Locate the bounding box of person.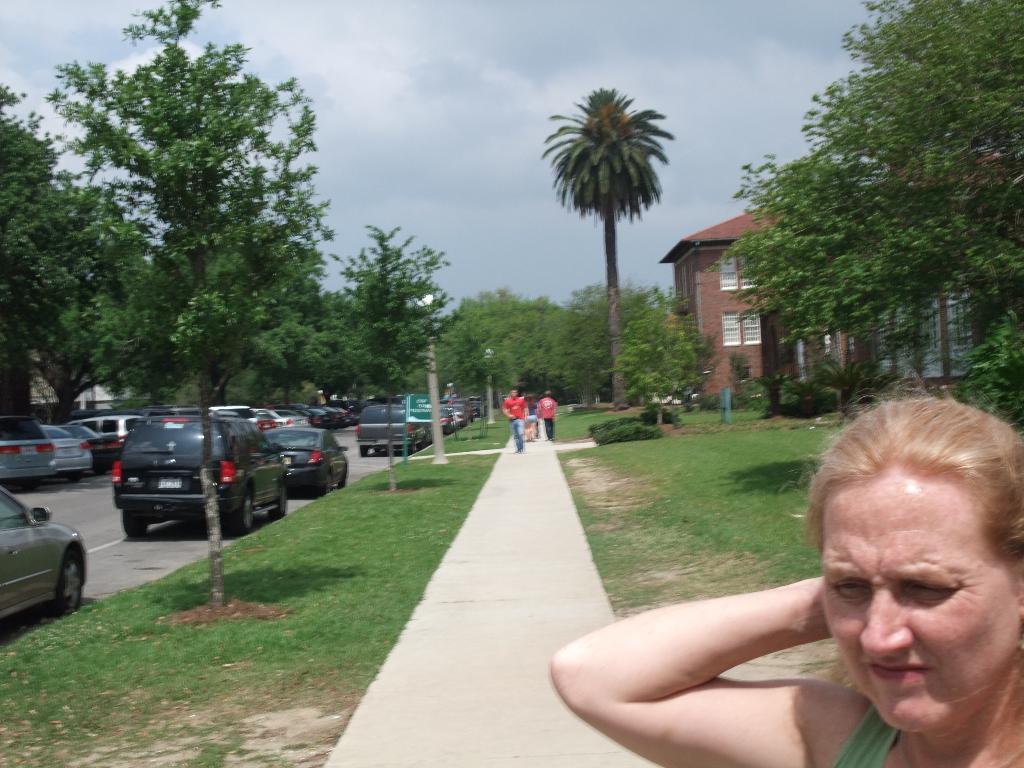
Bounding box: x1=536, y1=393, x2=557, y2=442.
